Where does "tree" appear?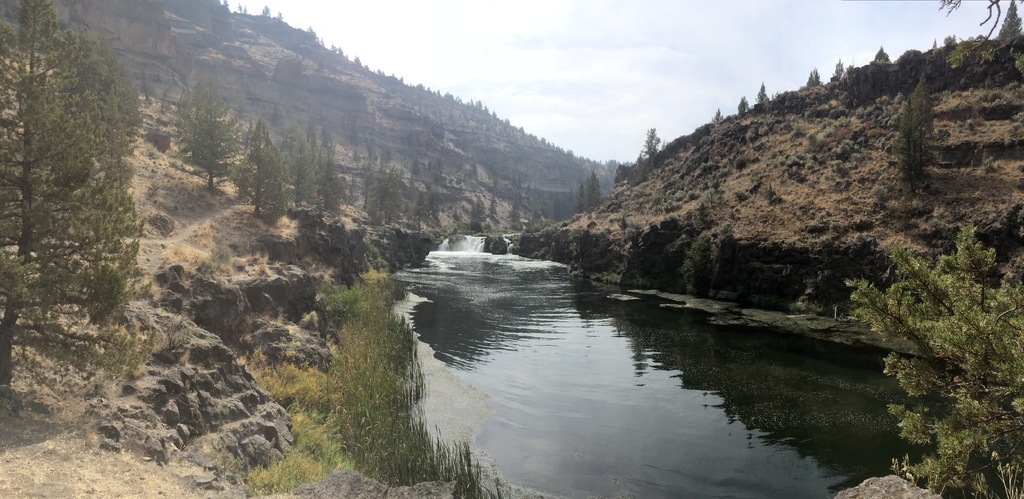
Appears at select_region(164, 71, 246, 194).
